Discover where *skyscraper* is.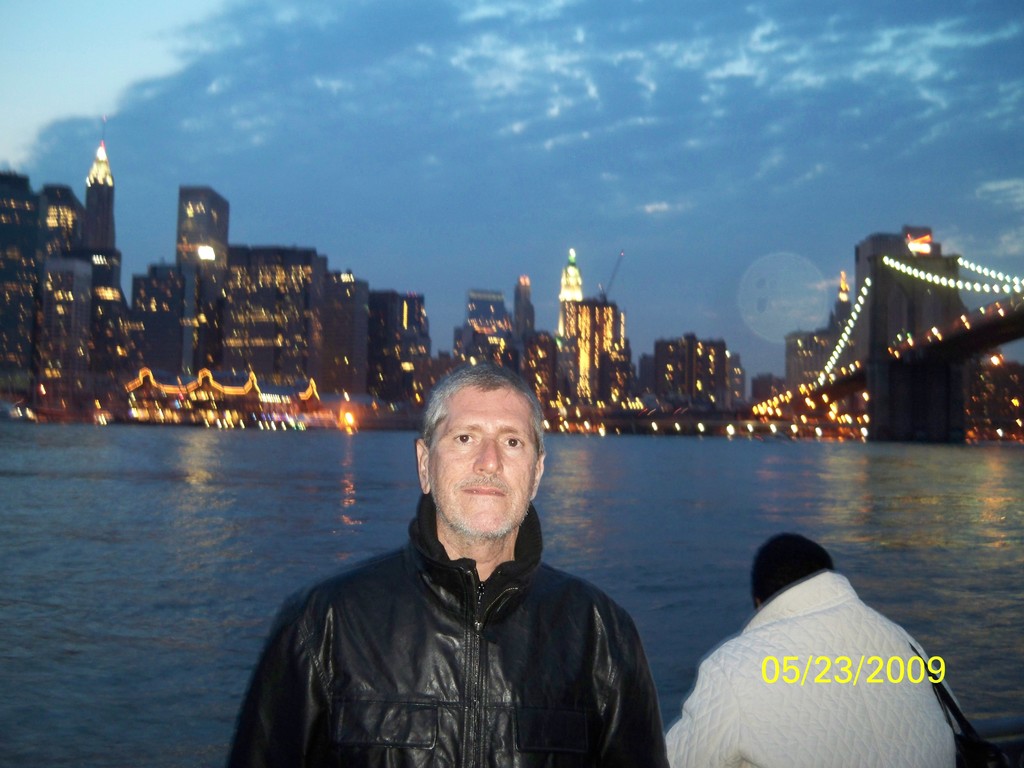
Discovered at bbox=(134, 268, 186, 380).
